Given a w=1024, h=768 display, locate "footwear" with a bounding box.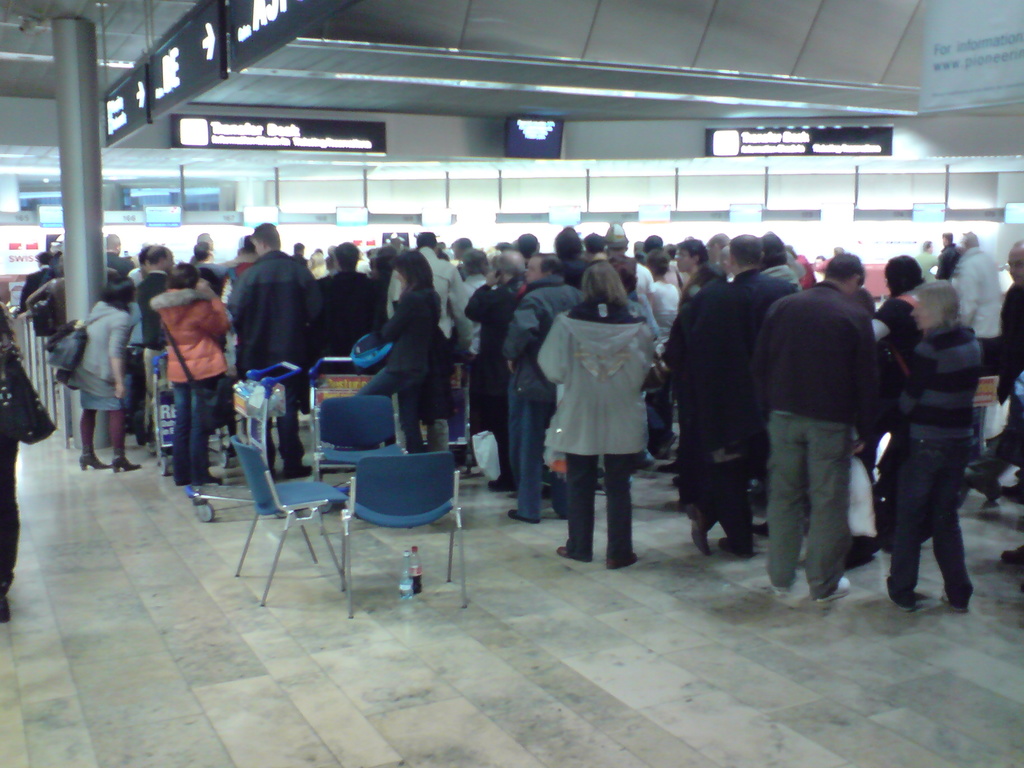
Located: (554, 542, 591, 563).
